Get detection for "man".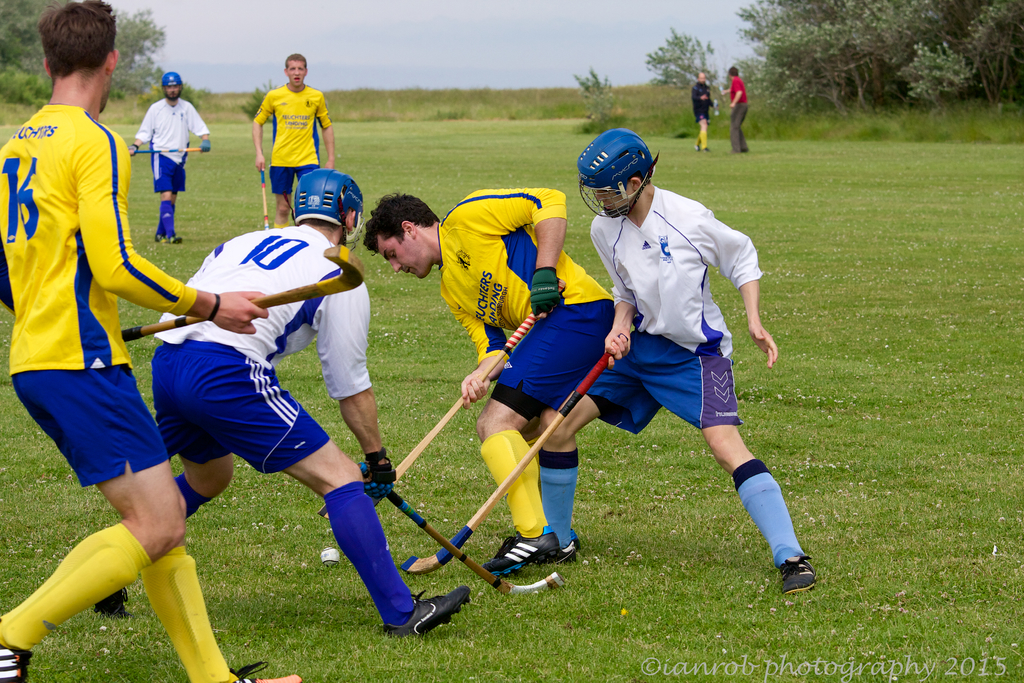
Detection: {"x1": 129, "y1": 69, "x2": 210, "y2": 243}.
